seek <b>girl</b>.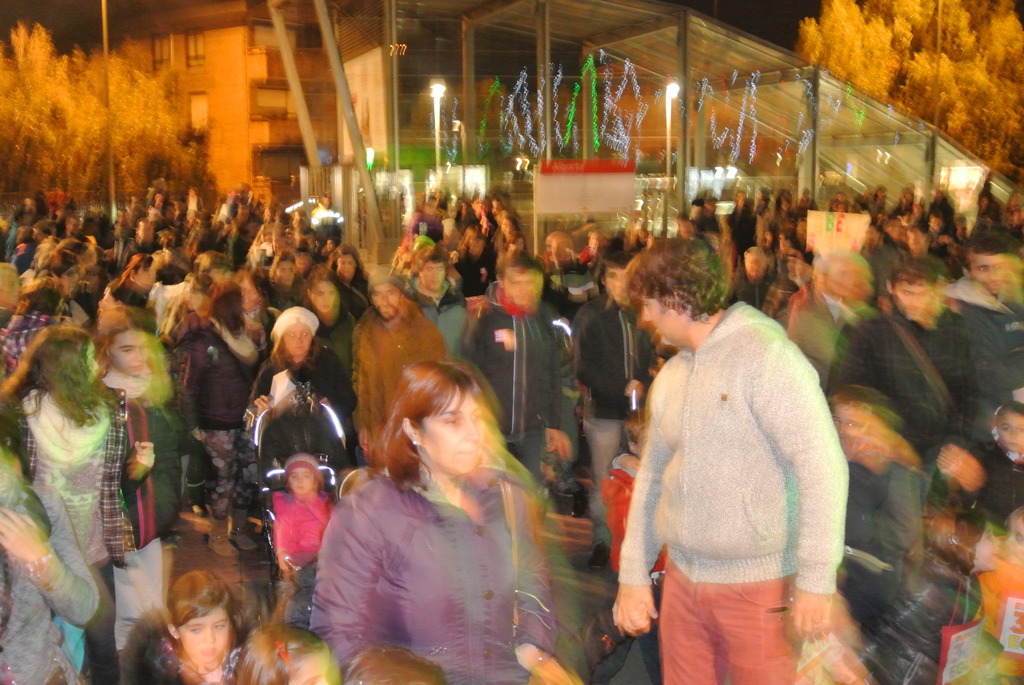
bbox=(855, 511, 1000, 684).
